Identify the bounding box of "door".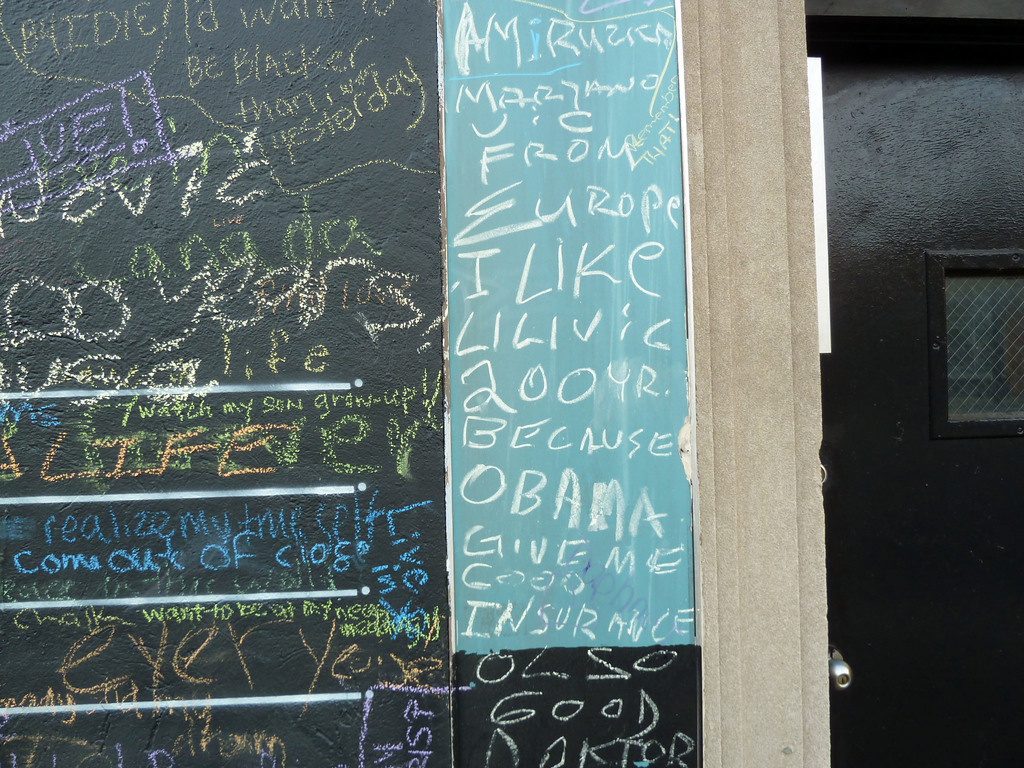
crop(806, 16, 1023, 767).
